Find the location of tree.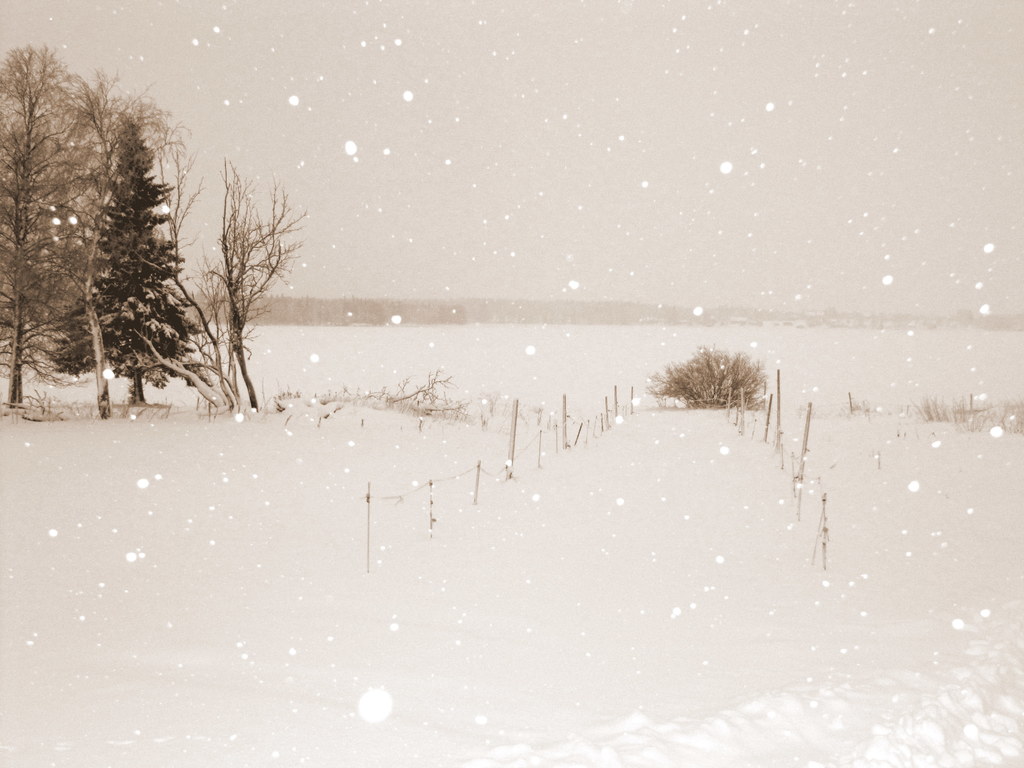
Location: {"x1": 0, "y1": 44, "x2": 98, "y2": 408}.
